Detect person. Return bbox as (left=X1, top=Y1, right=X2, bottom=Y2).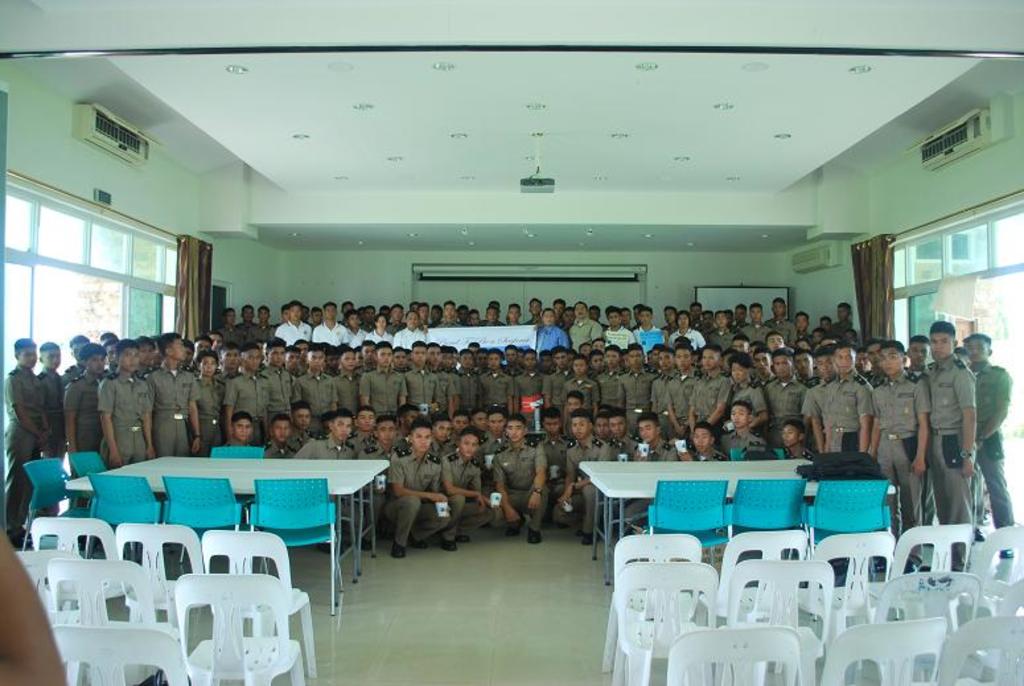
(left=305, top=309, right=321, bottom=319).
